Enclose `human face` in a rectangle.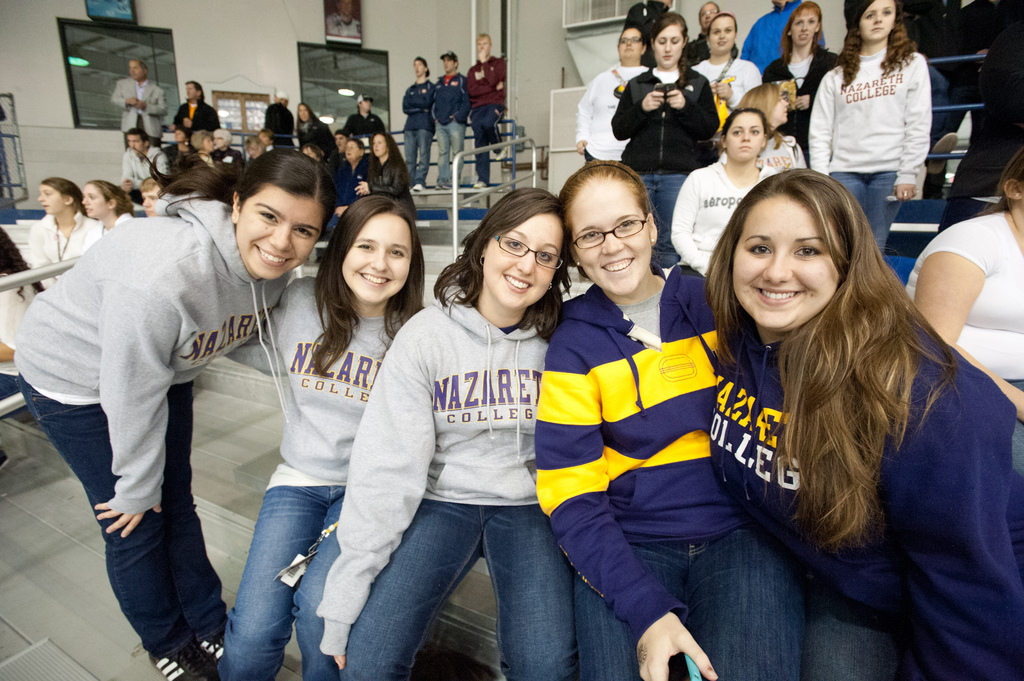
pyautogui.locateOnScreen(474, 36, 491, 59).
